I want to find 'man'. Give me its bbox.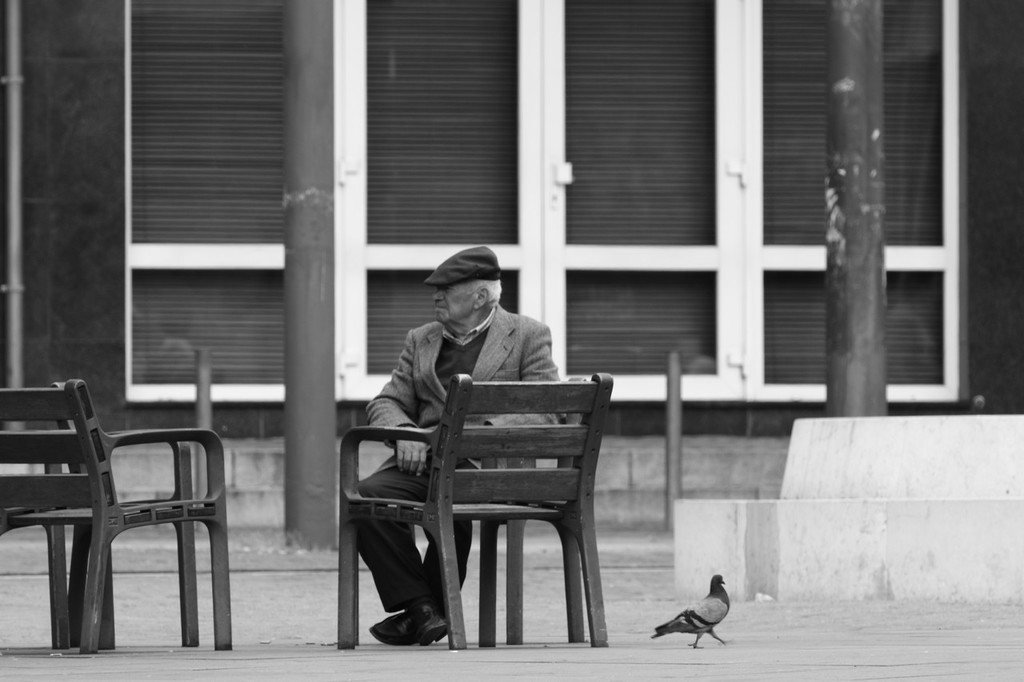
(x1=344, y1=243, x2=571, y2=648).
